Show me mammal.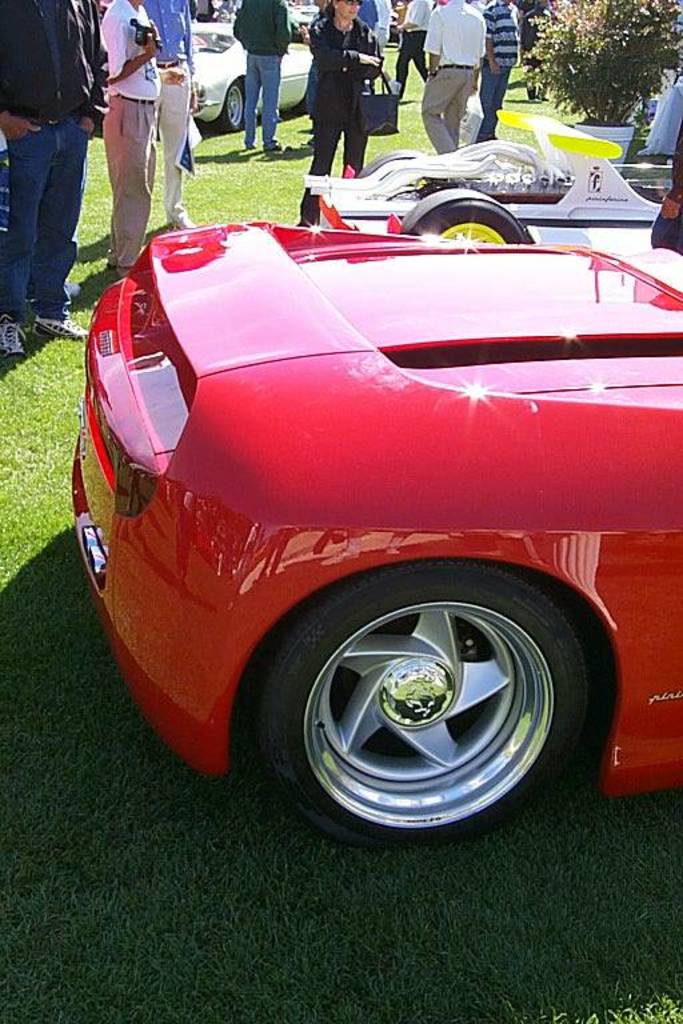
mammal is here: 483, 0, 522, 145.
